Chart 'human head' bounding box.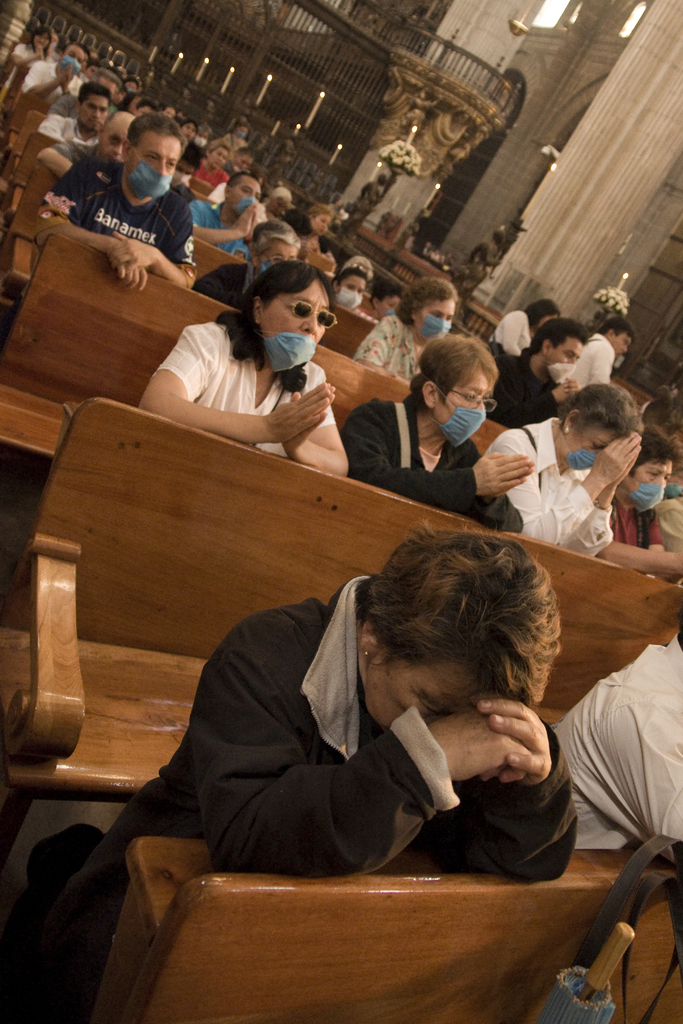
Charted: box(204, 143, 231, 170).
